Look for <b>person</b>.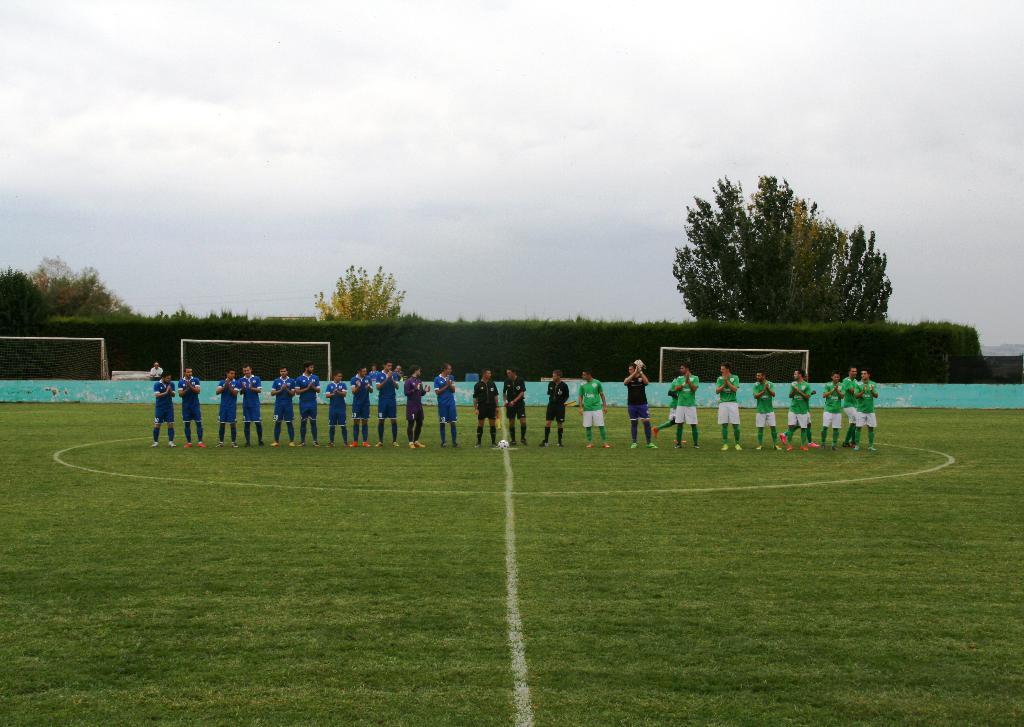
Found: region(152, 369, 178, 447).
